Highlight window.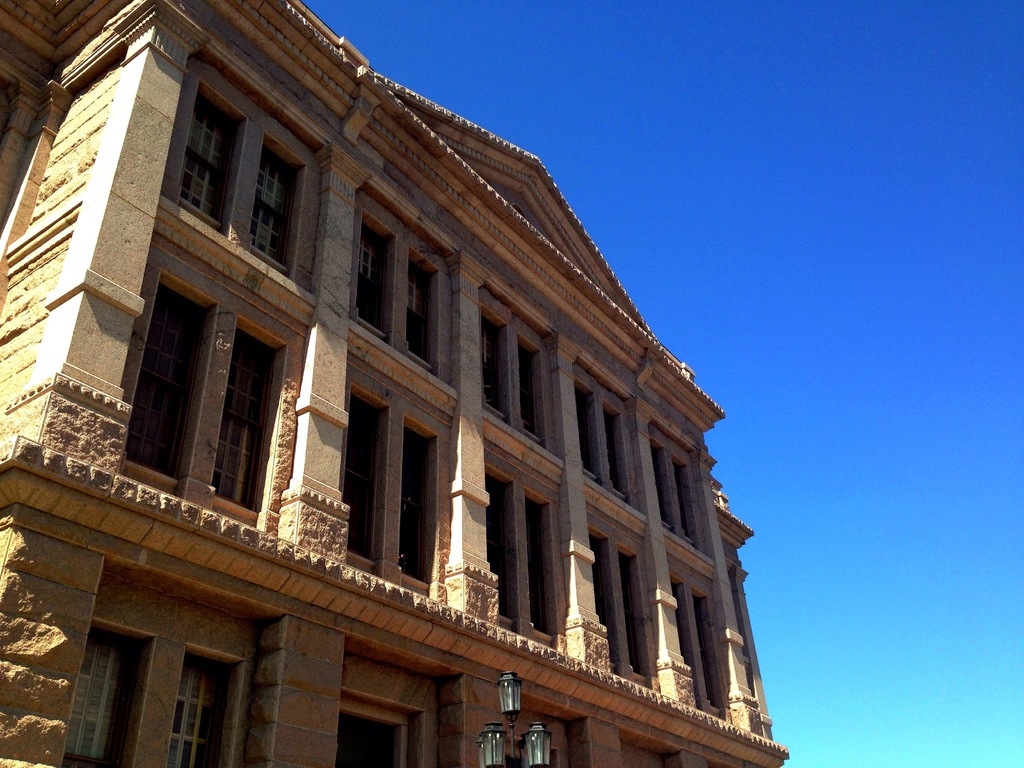
Highlighted region: bbox(250, 147, 300, 266).
